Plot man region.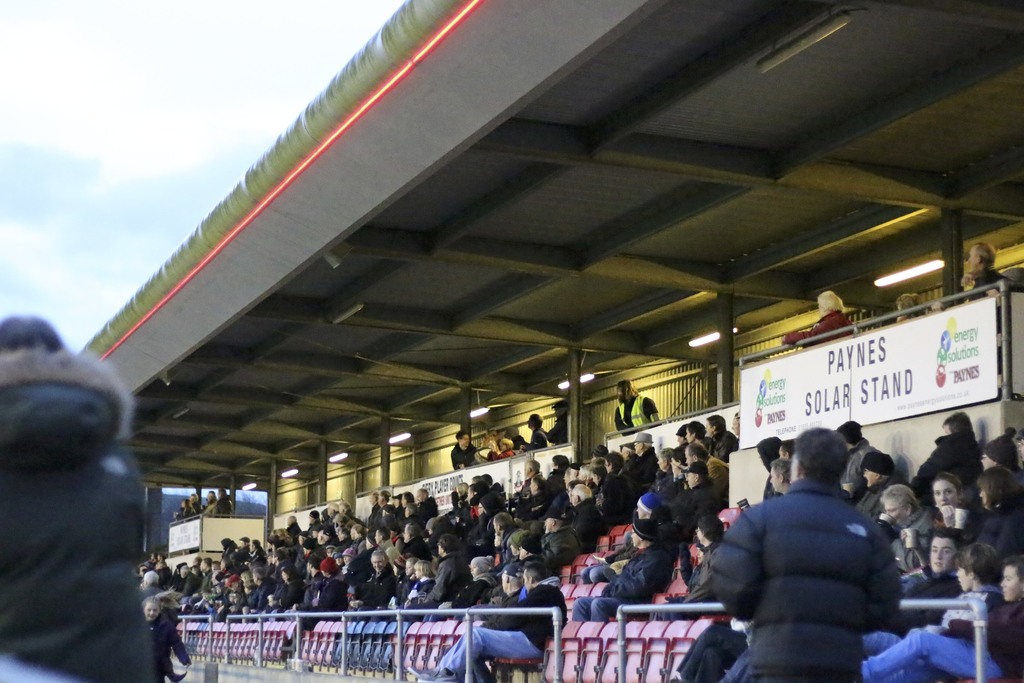
Plotted at 479, 565, 524, 627.
